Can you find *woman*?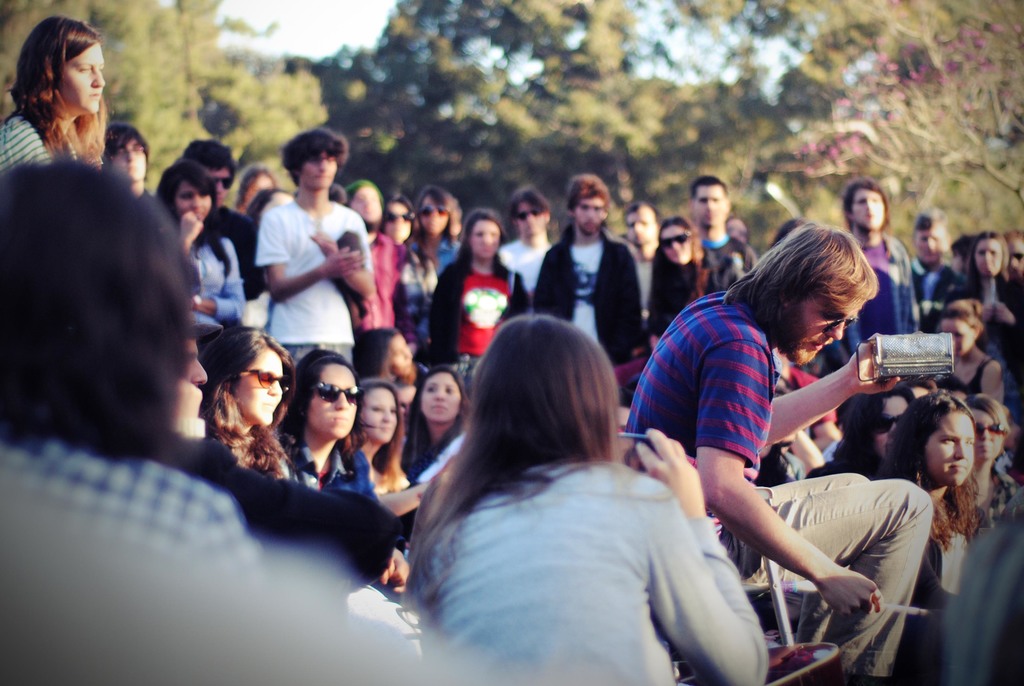
Yes, bounding box: [917, 295, 1005, 400].
